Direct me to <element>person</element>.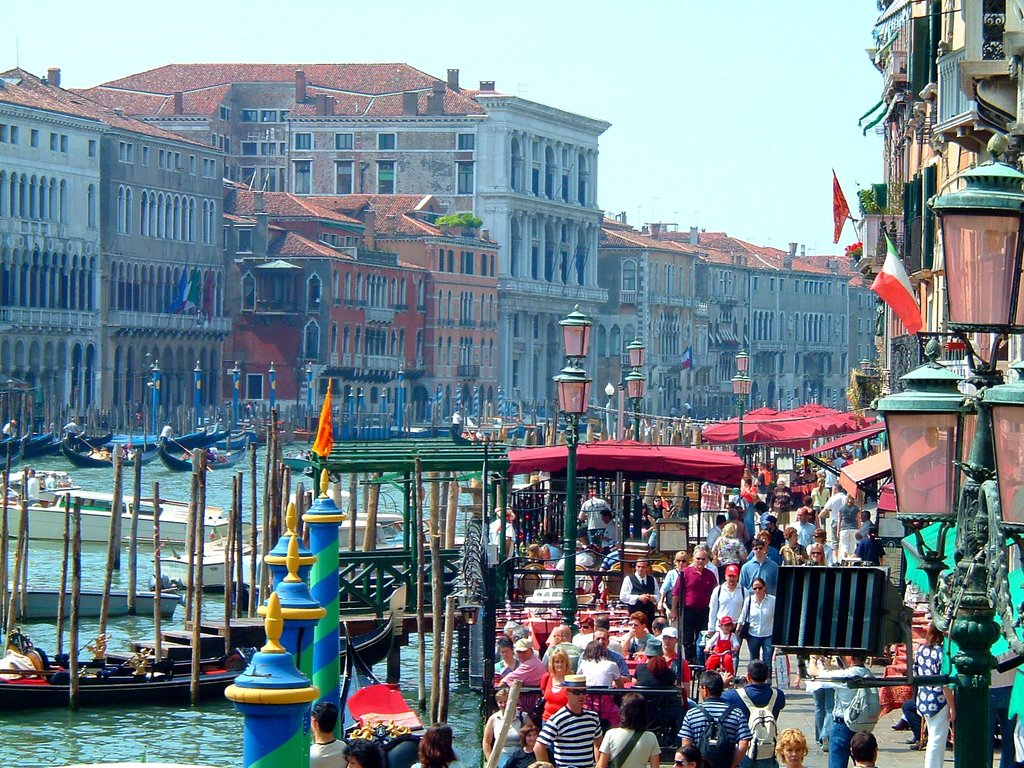
Direction: detection(532, 676, 605, 767).
